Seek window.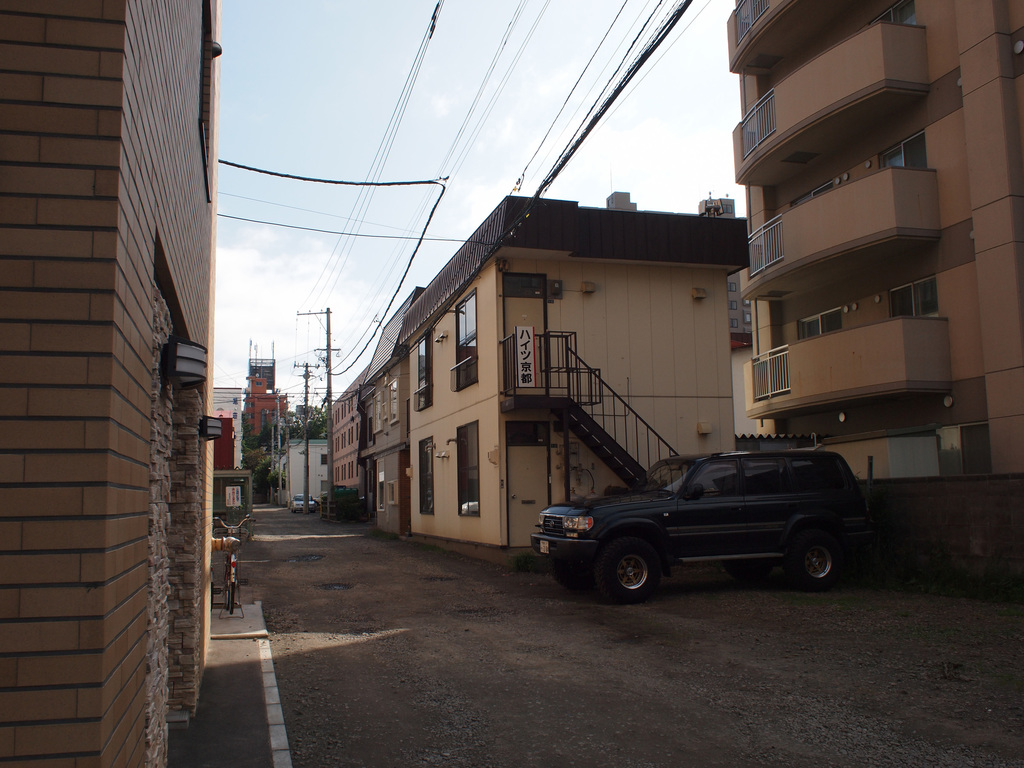
locate(456, 288, 477, 387).
